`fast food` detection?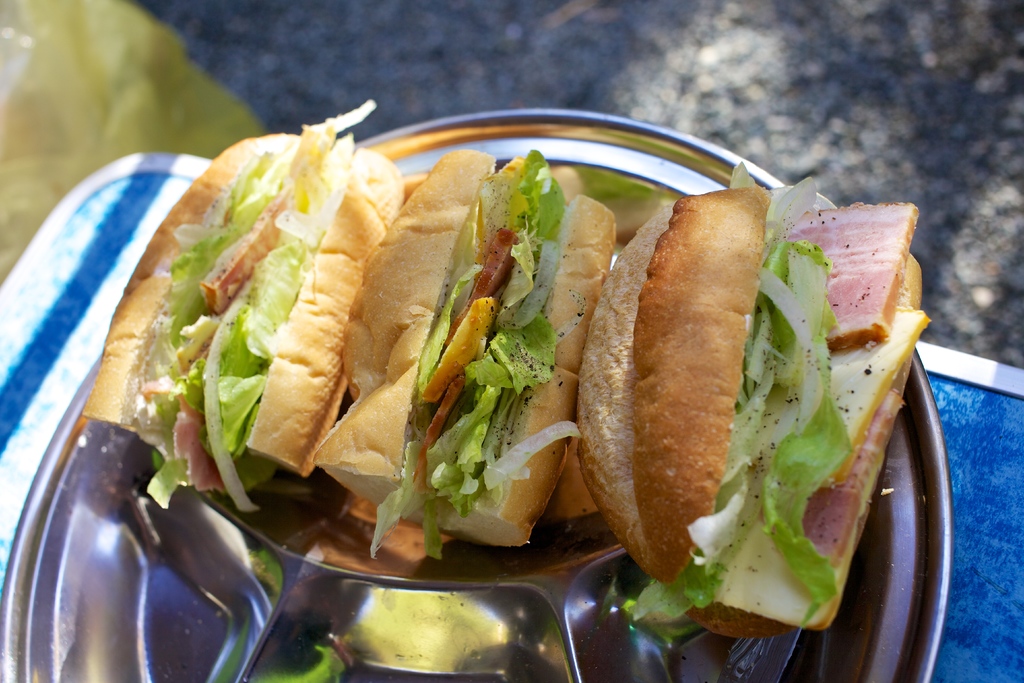
l=83, t=100, r=408, b=511
